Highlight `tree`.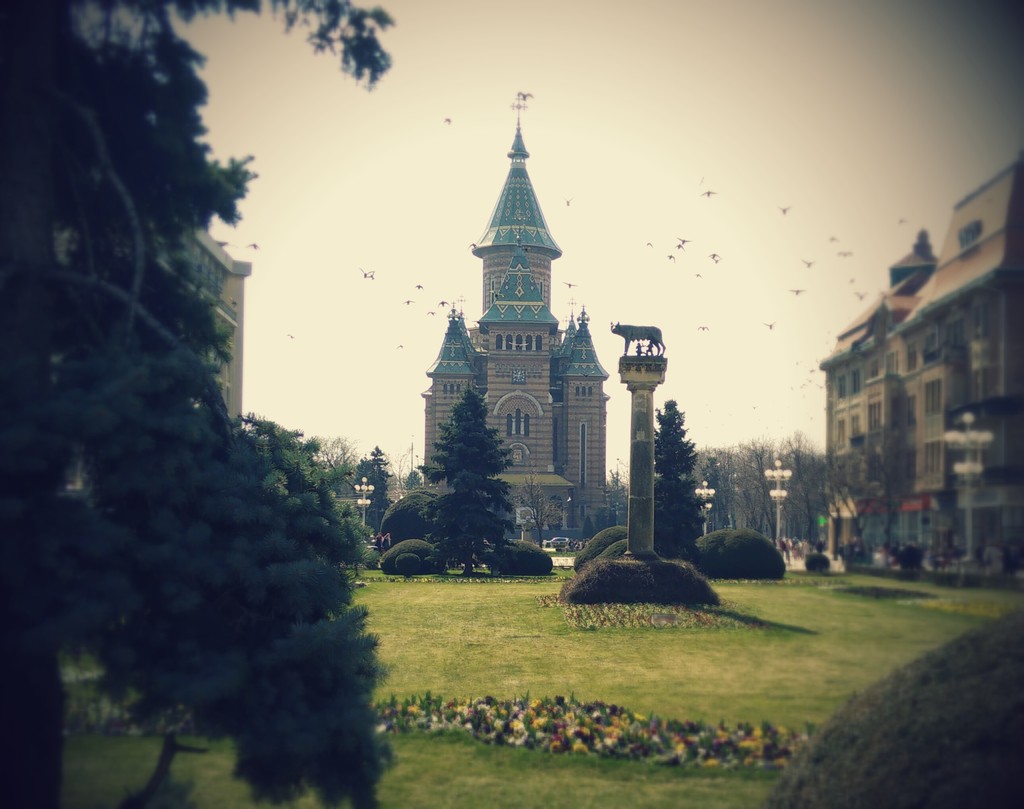
Highlighted region: left=651, top=392, right=705, bottom=569.
